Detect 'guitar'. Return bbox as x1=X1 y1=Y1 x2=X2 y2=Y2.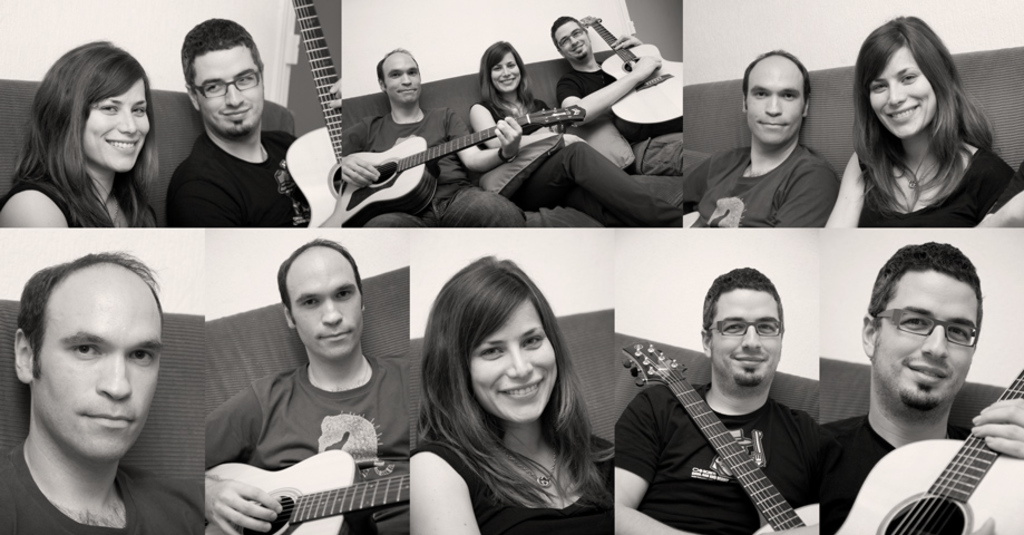
x1=835 y1=369 x2=1023 y2=534.
